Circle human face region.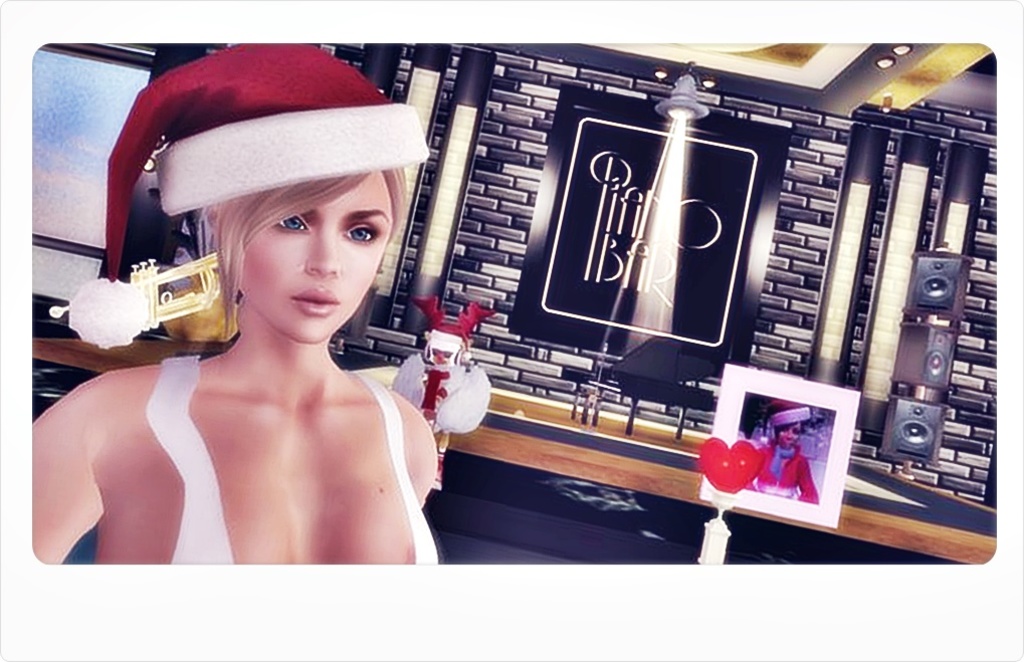
Region: 240/168/400/345.
